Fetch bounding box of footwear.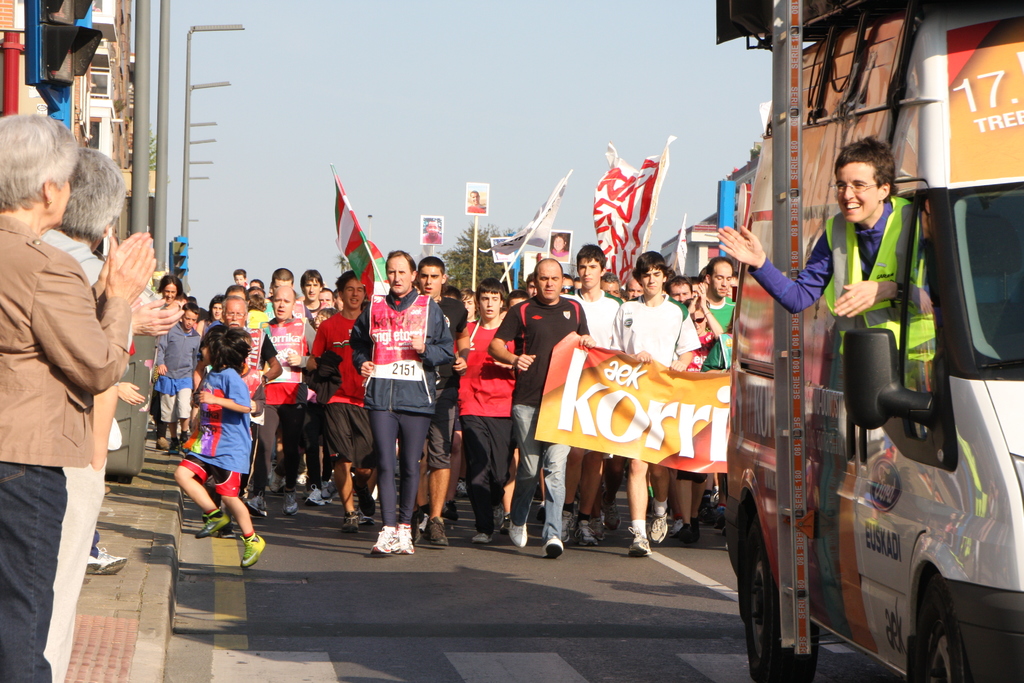
Bbox: rect(674, 516, 683, 534).
